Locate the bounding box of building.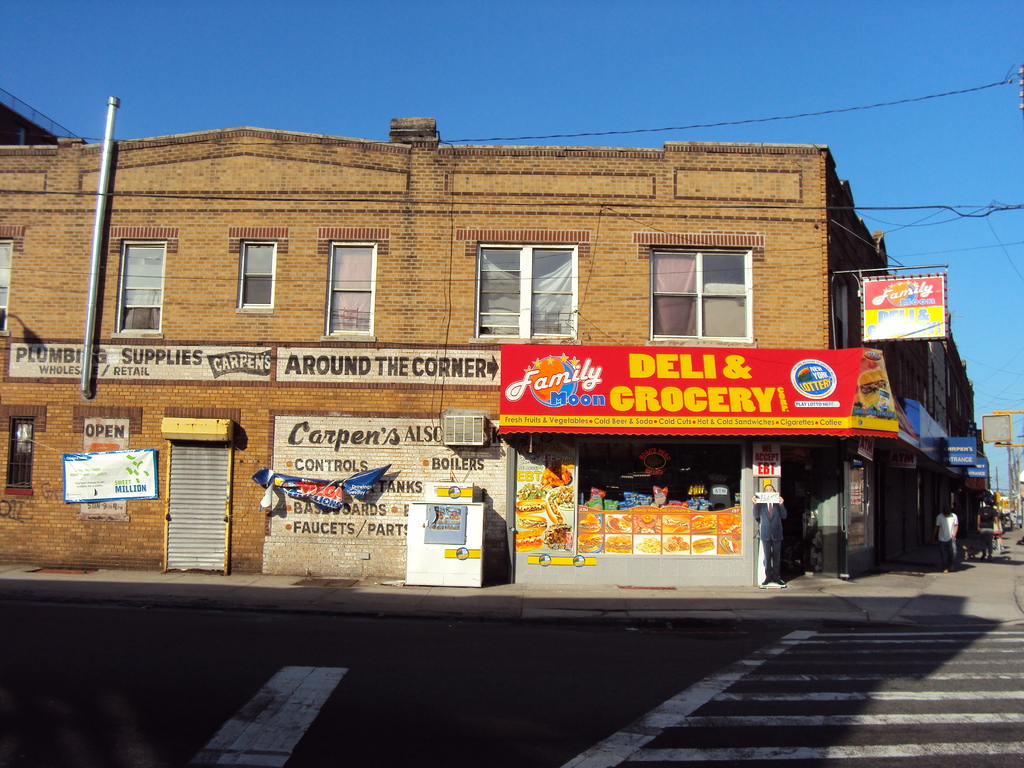
Bounding box: bbox(882, 311, 986, 556).
